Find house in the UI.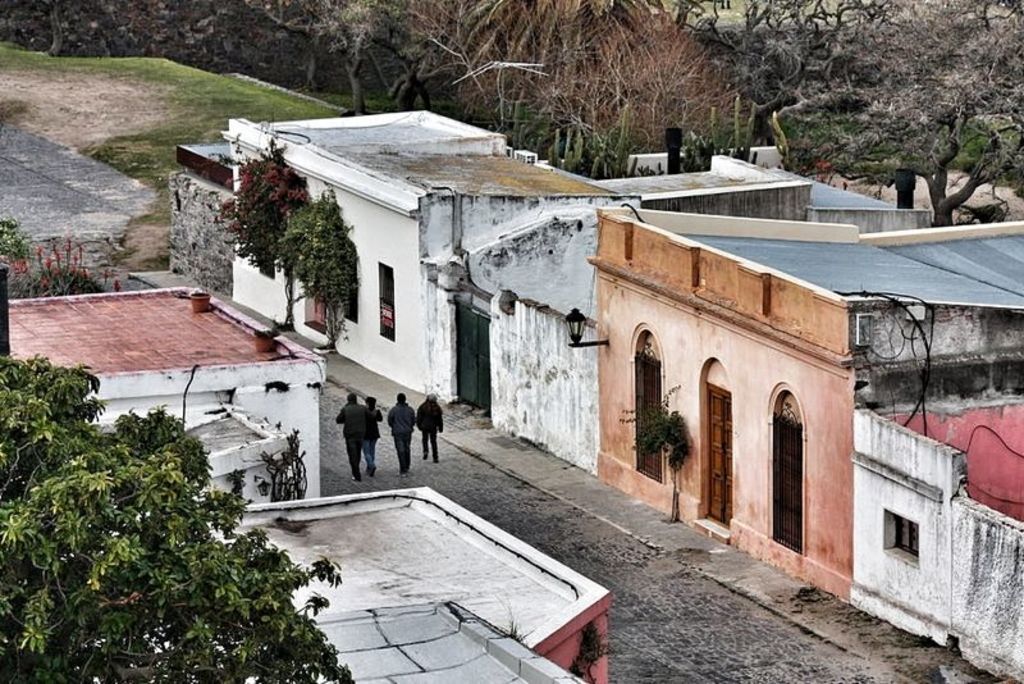
UI element at (865, 379, 1023, 680).
